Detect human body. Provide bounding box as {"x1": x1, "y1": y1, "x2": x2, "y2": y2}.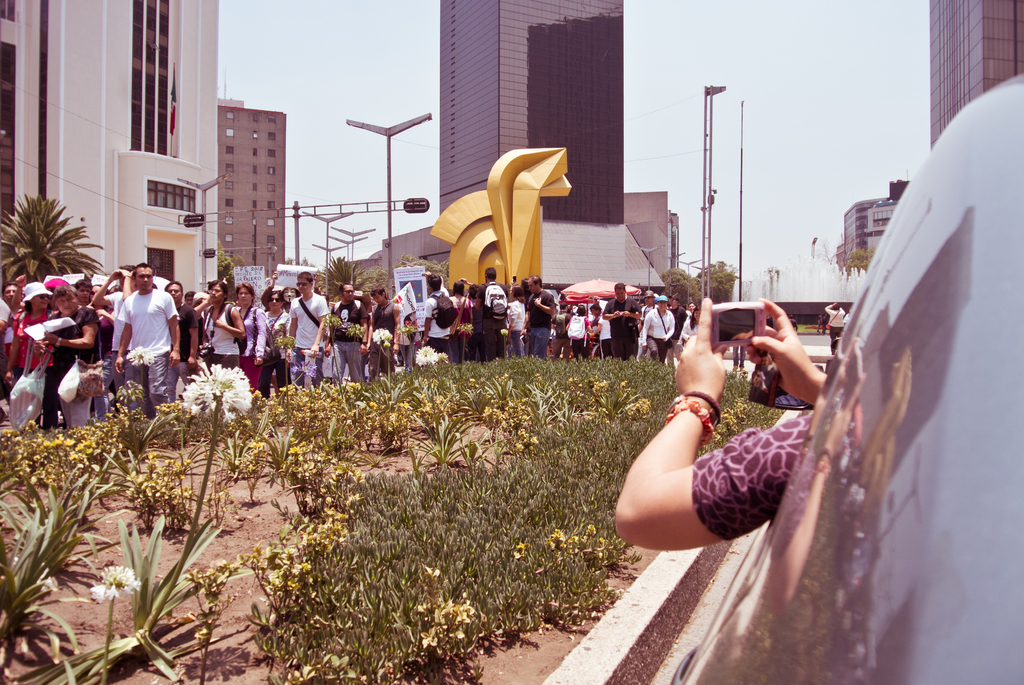
{"x1": 271, "y1": 272, "x2": 334, "y2": 388}.
